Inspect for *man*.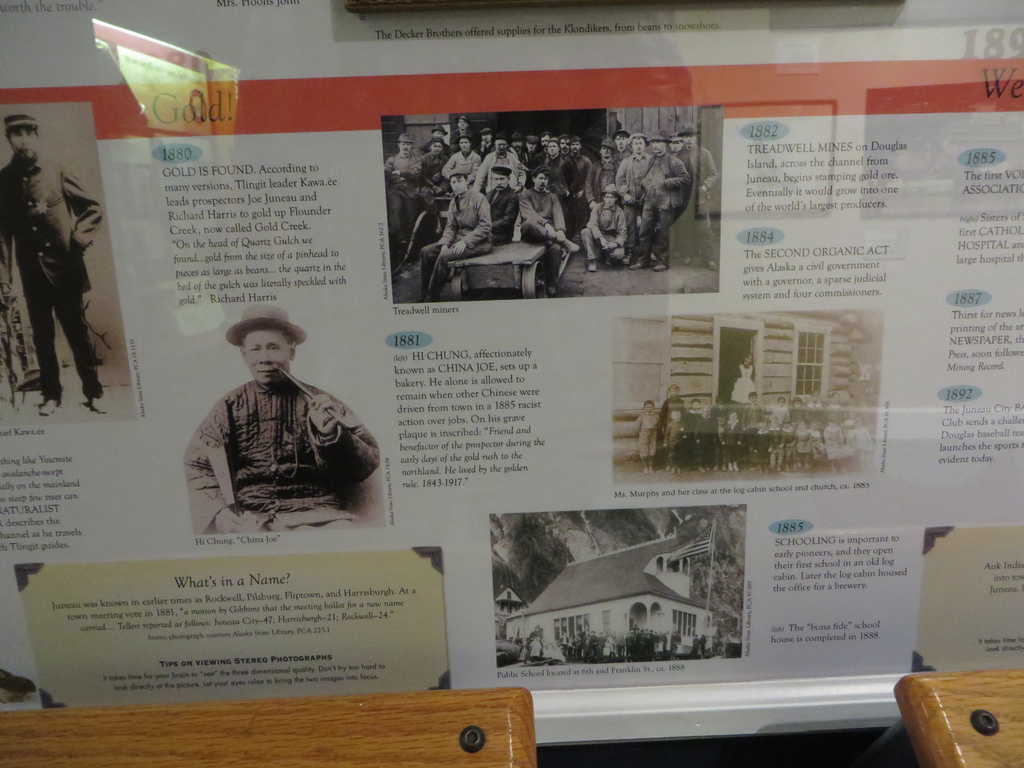
Inspection: bbox(612, 132, 655, 264).
